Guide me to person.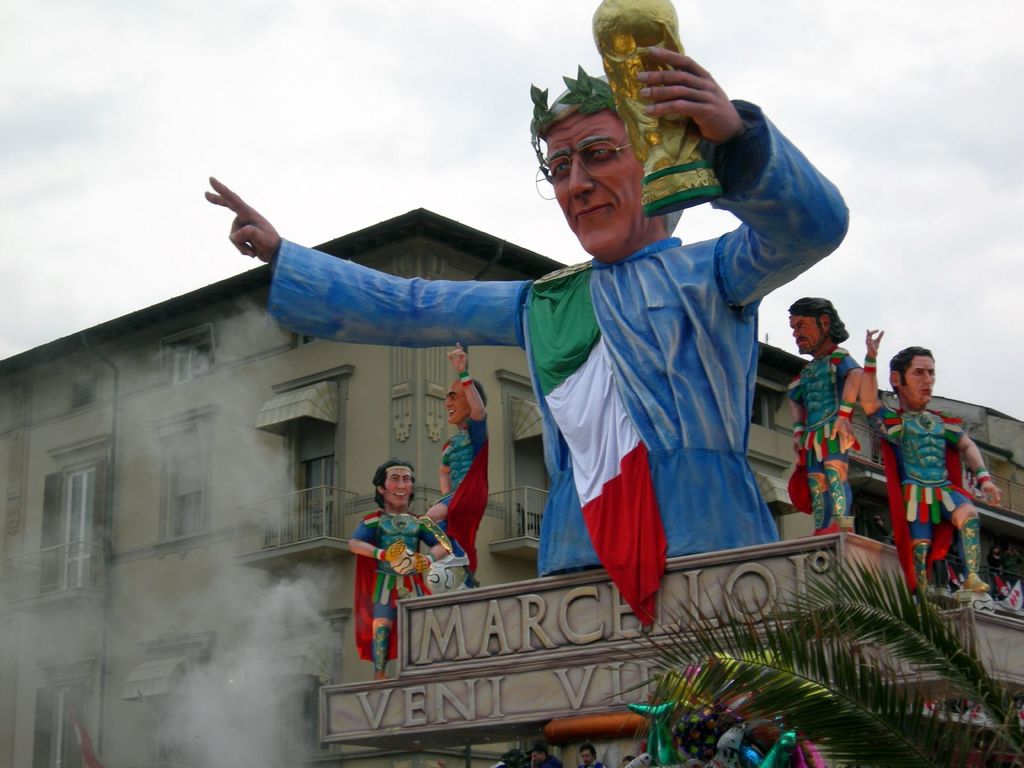
Guidance: l=419, t=346, r=493, b=589.
